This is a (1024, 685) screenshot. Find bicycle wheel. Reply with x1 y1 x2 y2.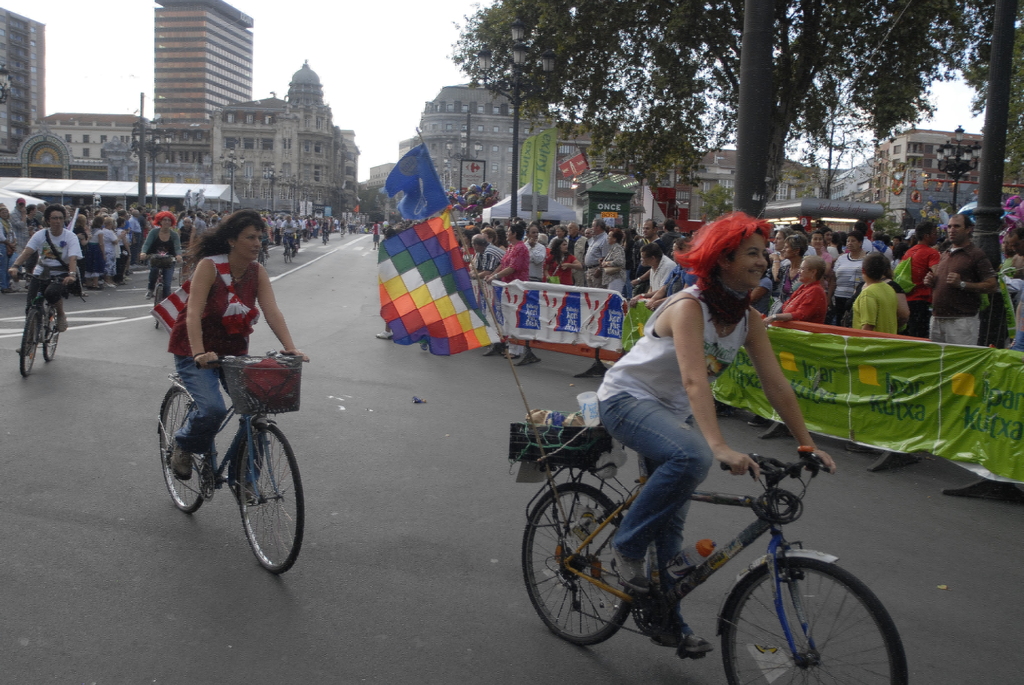
264 251 265 267.
